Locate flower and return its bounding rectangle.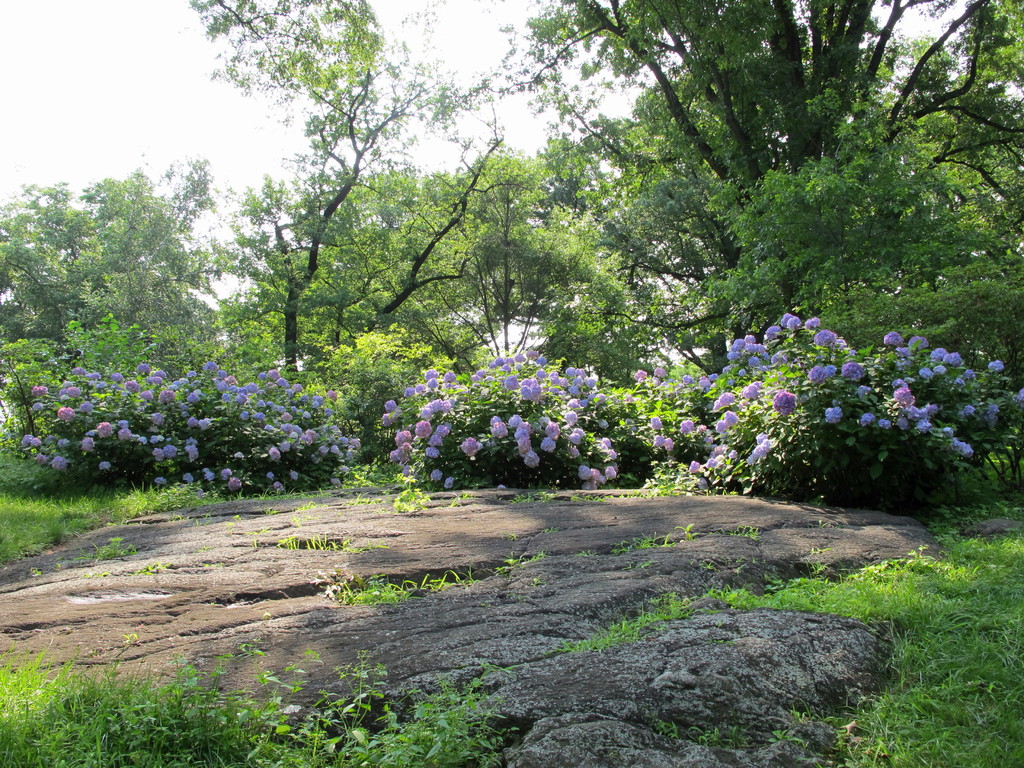
l=986, t=360, r=1004, b=380.
